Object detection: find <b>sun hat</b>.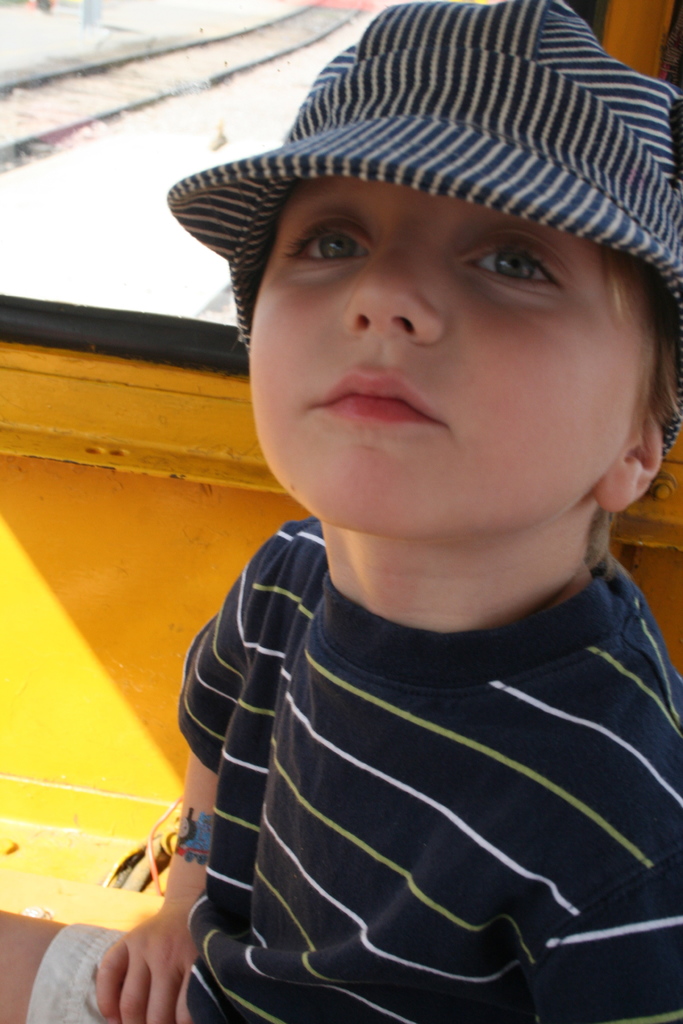
<box>138,0,682,502</box>.
